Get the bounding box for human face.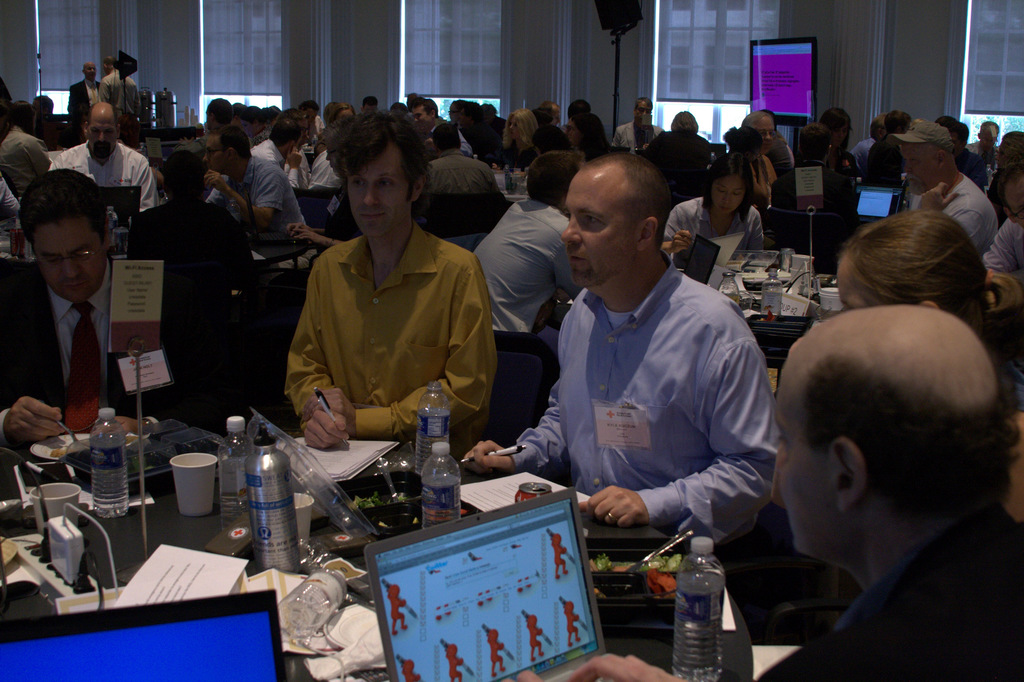
l=87, t=118, r=118, b=161.
